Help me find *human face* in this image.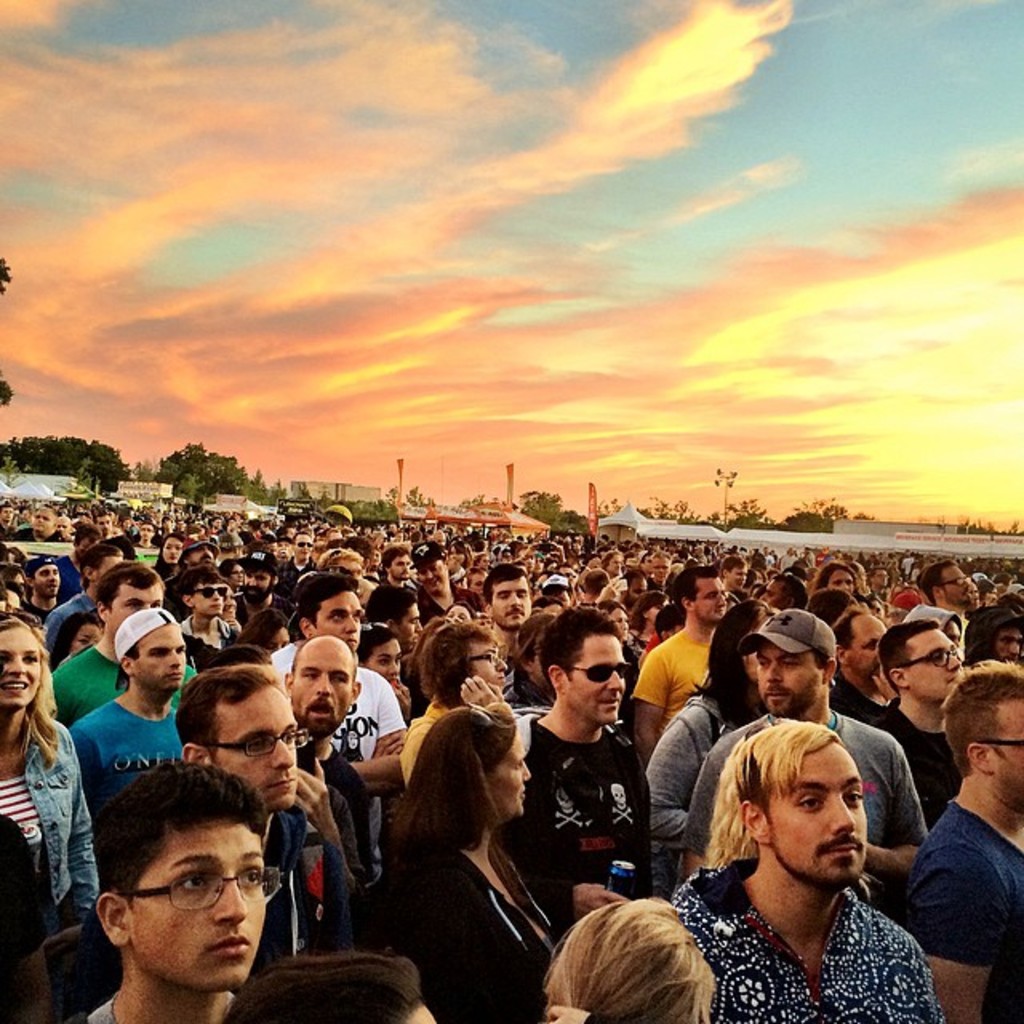
Found it: left=235, top=573, right=272, bottom=603.
